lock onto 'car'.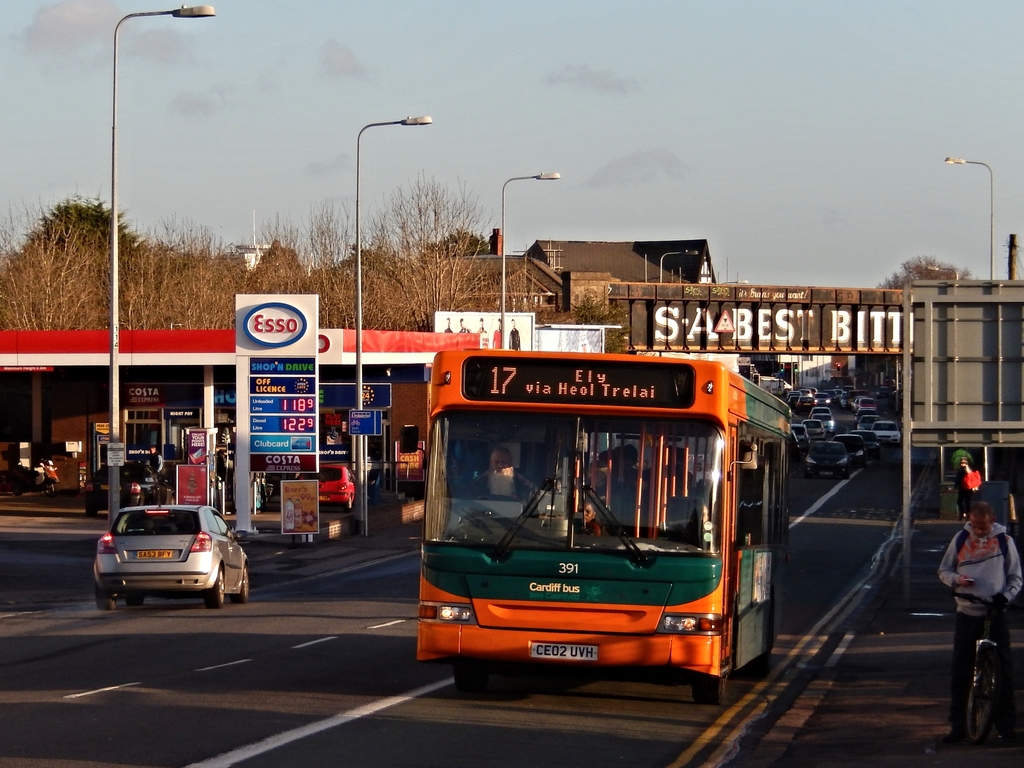
Locked: [left=792, top=423, right=808, bottom=445].
